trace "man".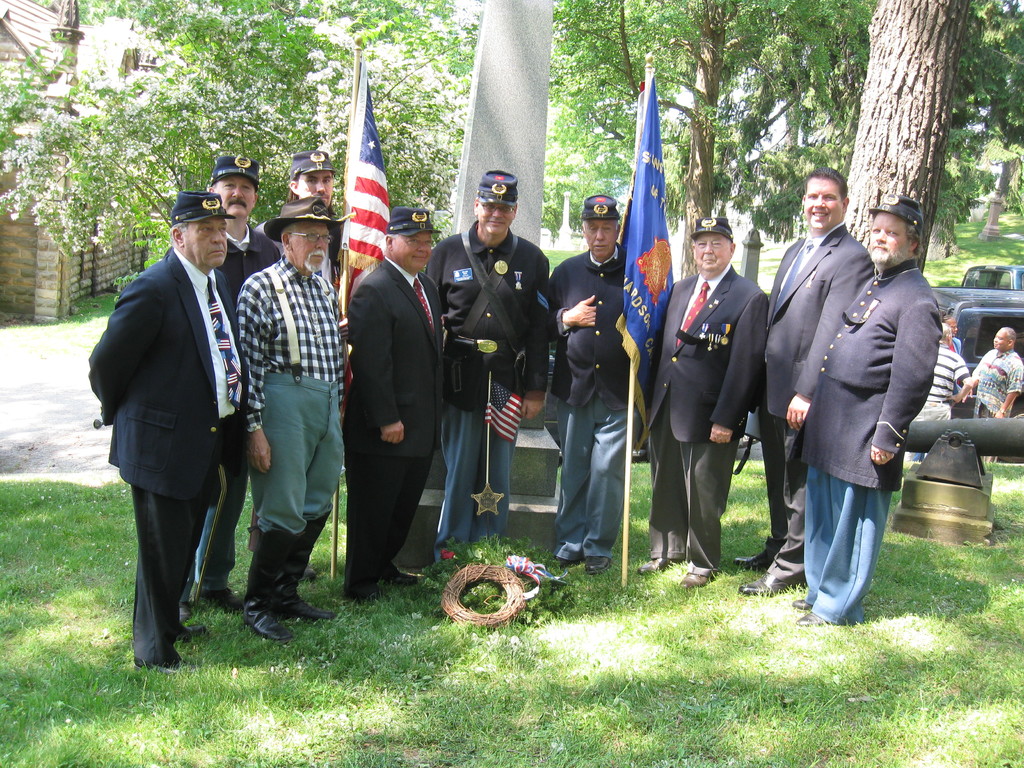
Traced to 732 165 874 595.
